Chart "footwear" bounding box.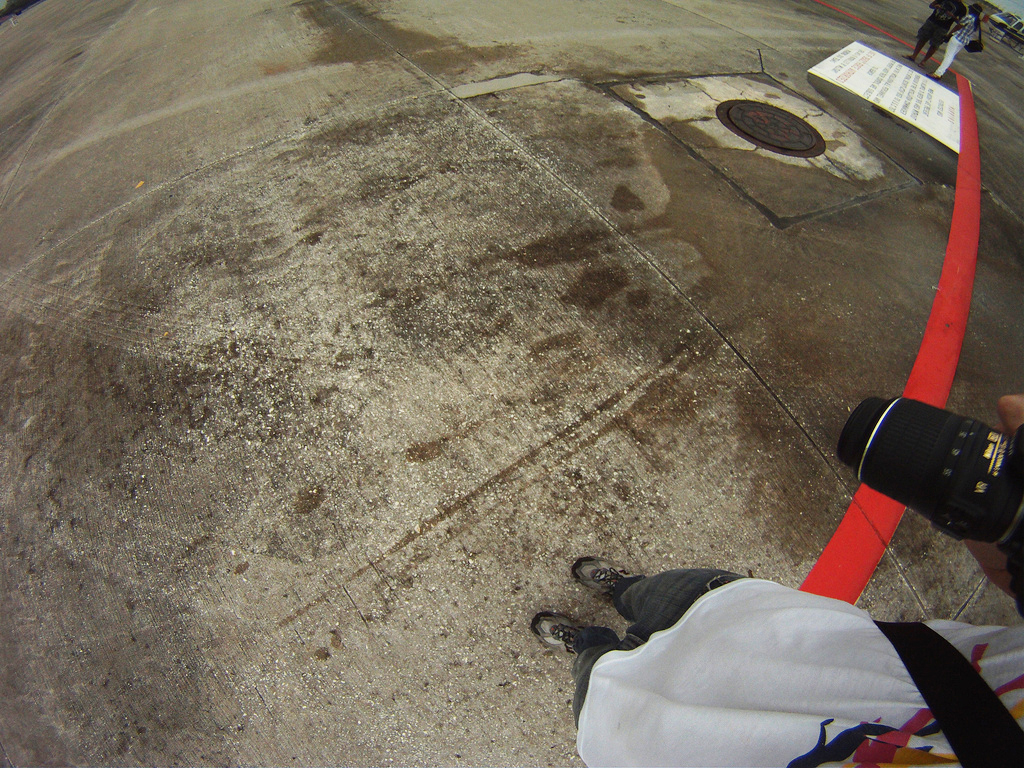
Charted: box=[532, 614, 587, 655].
